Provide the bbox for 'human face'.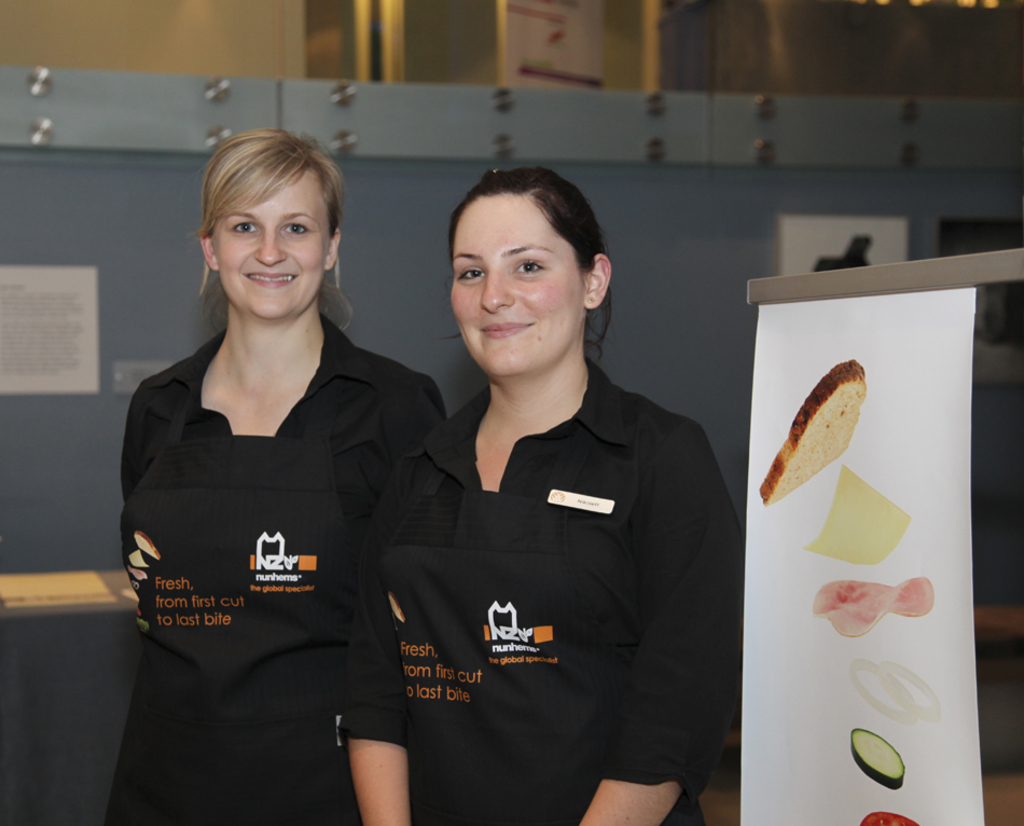
Rect(221, 181, 326, 316).
